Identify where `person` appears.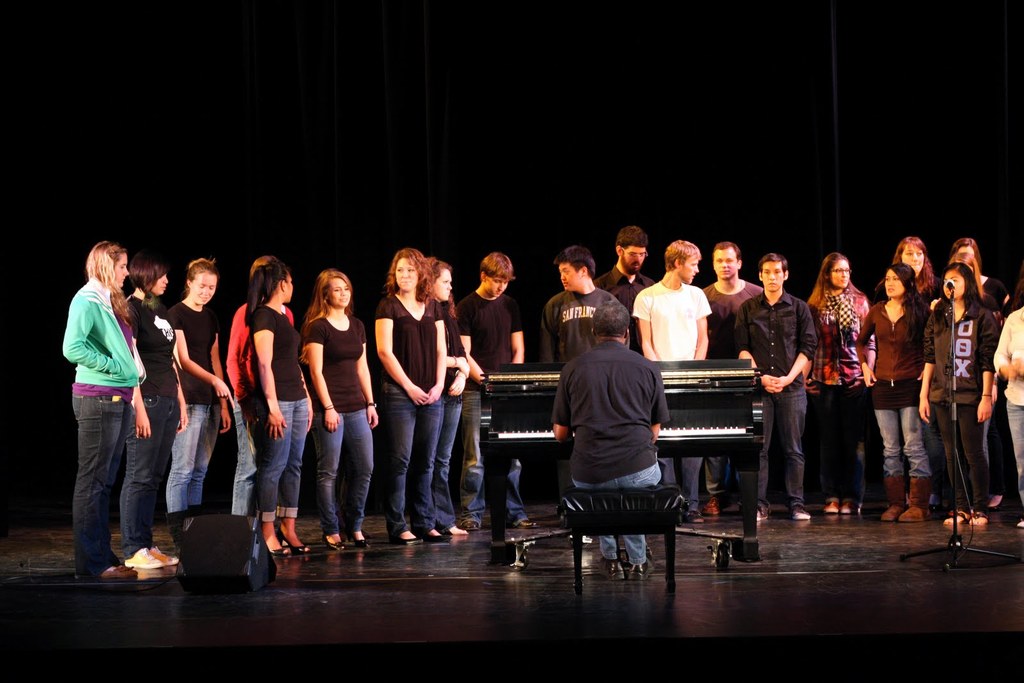
Appears at (x1=986, y1=287, x2=1021, y2=508).
